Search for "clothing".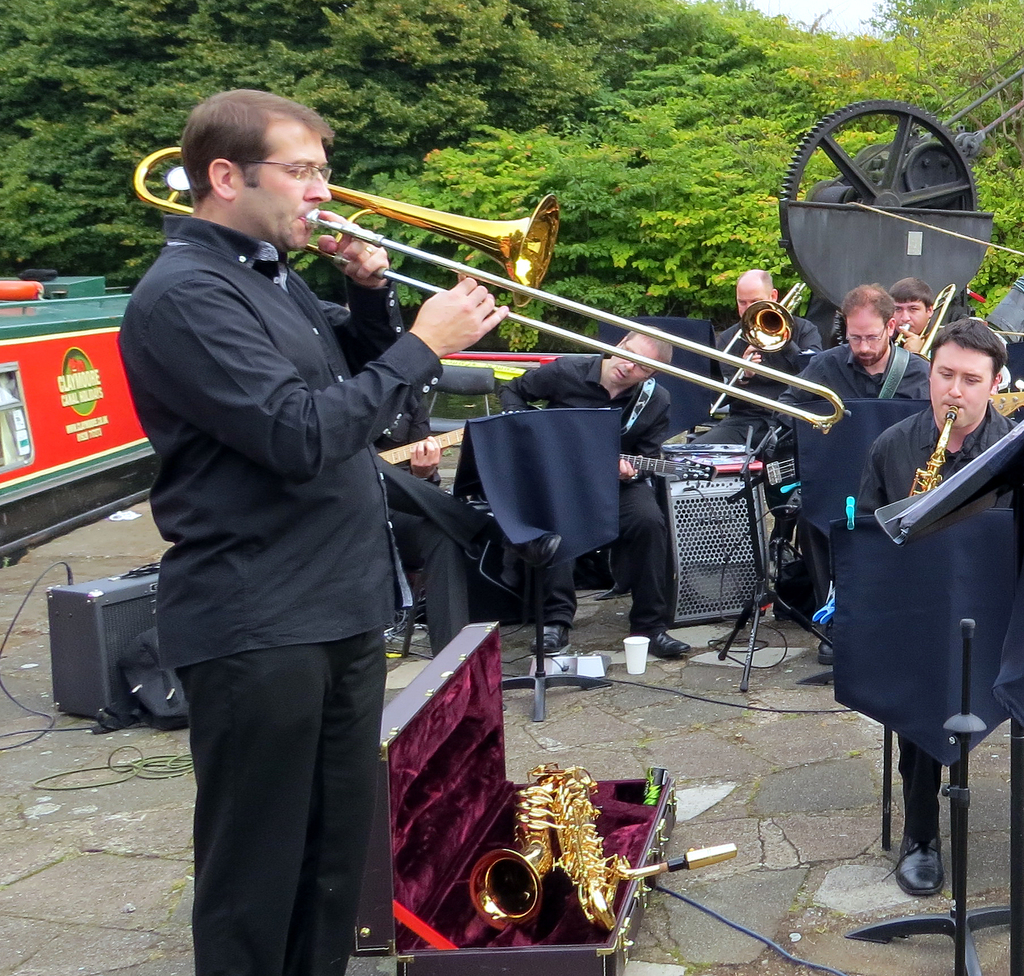
Found at BBox(685, 313, 824, 538).
